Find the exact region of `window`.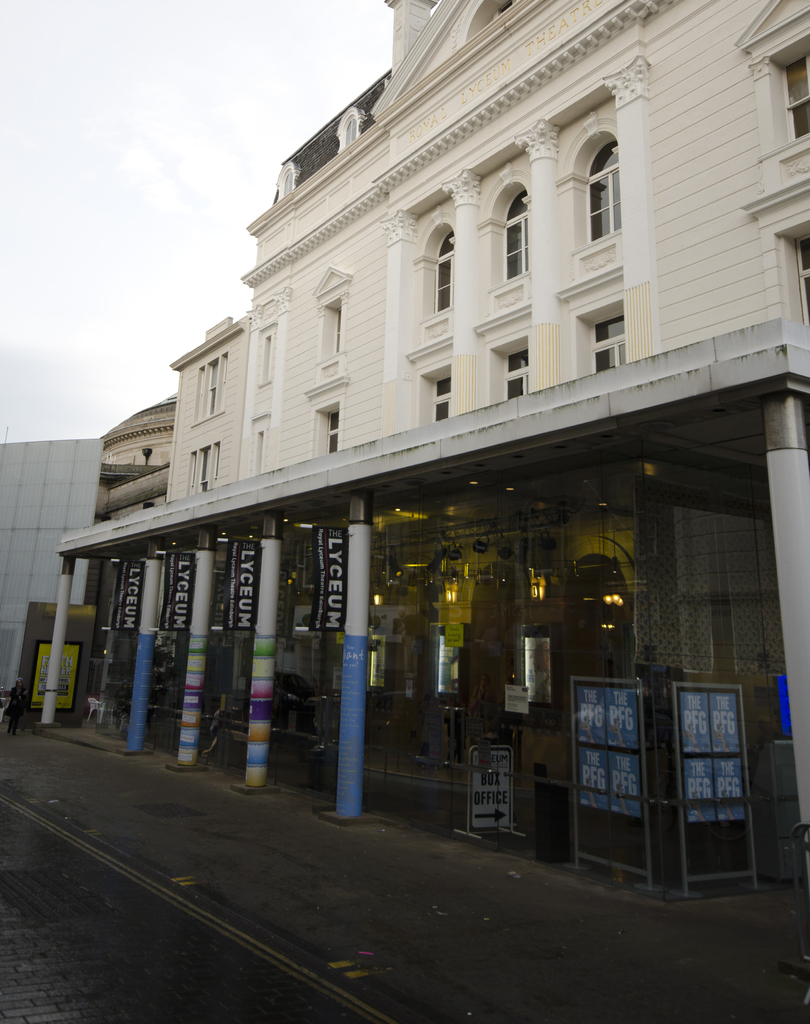
Exact region: box=[184, 441, 217, 495].
